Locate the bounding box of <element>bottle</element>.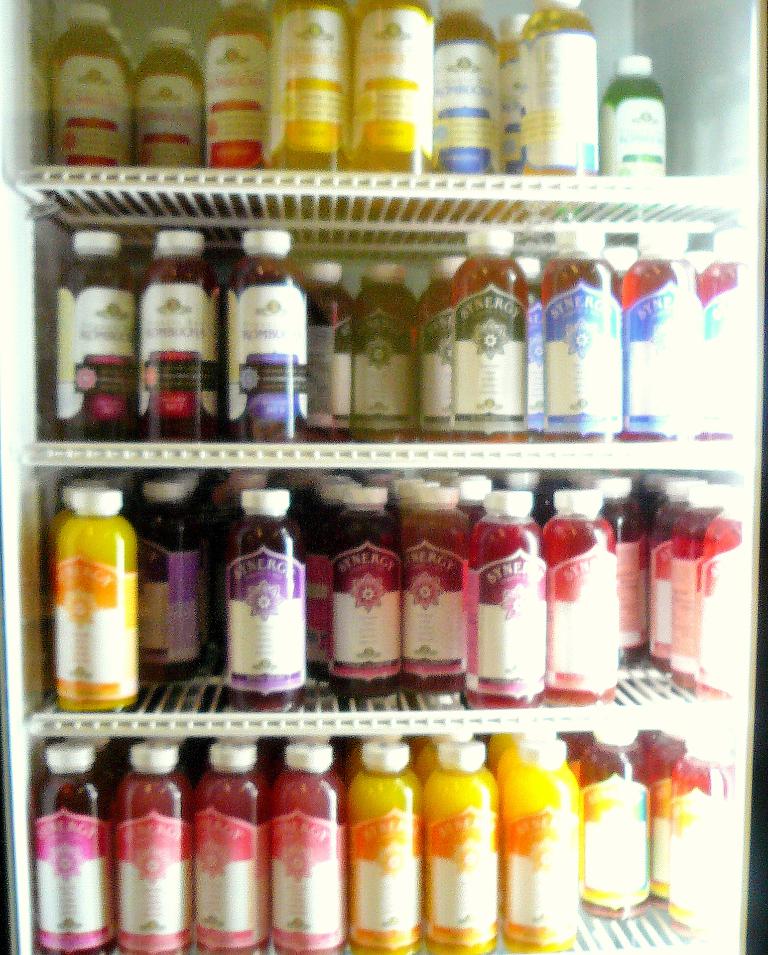
Bounding box: box=[413, 734, 478, 954].
